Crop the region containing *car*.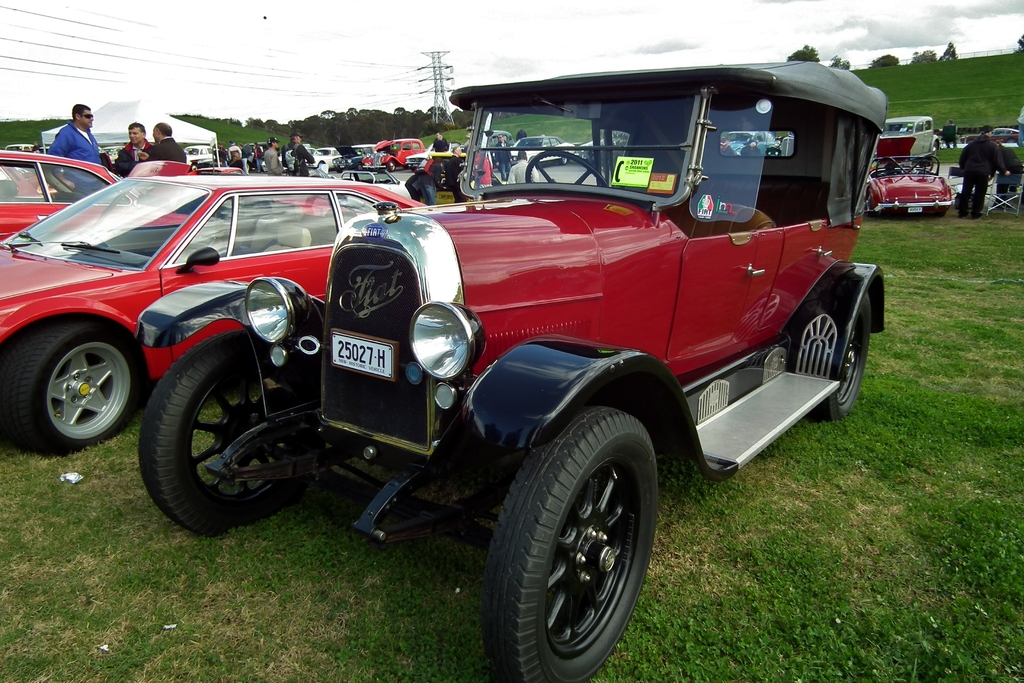
Crop region: <bbox>3, 169, 428, 452</bbox>.
